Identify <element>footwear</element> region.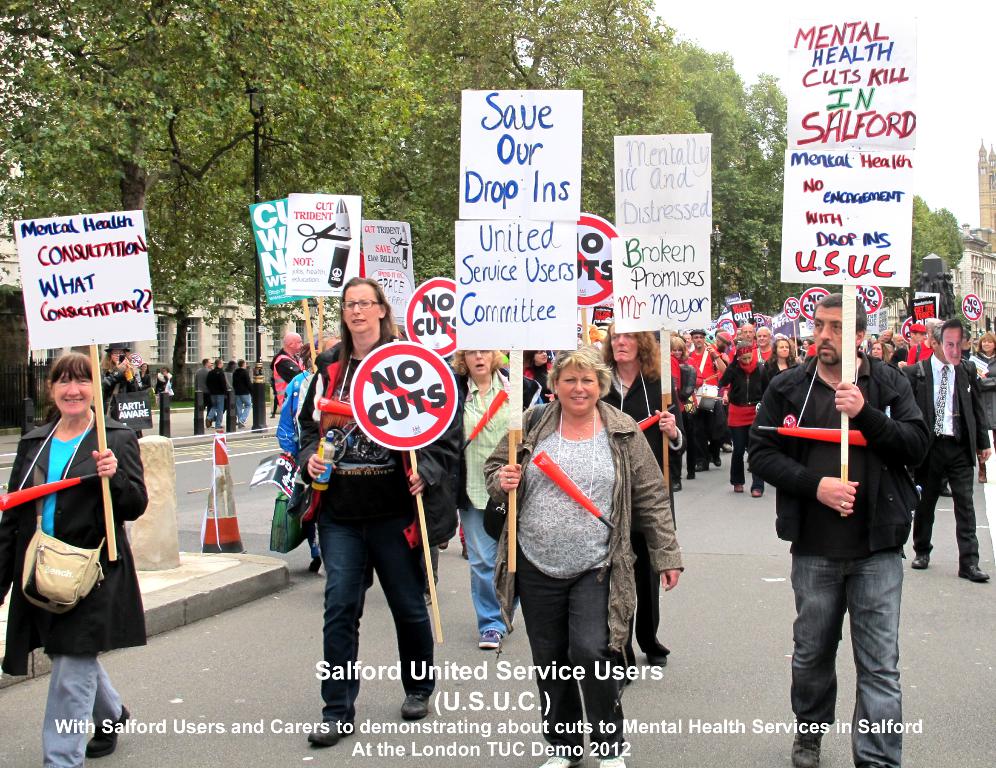
Region: bbox(796, 722, 833, 767).
